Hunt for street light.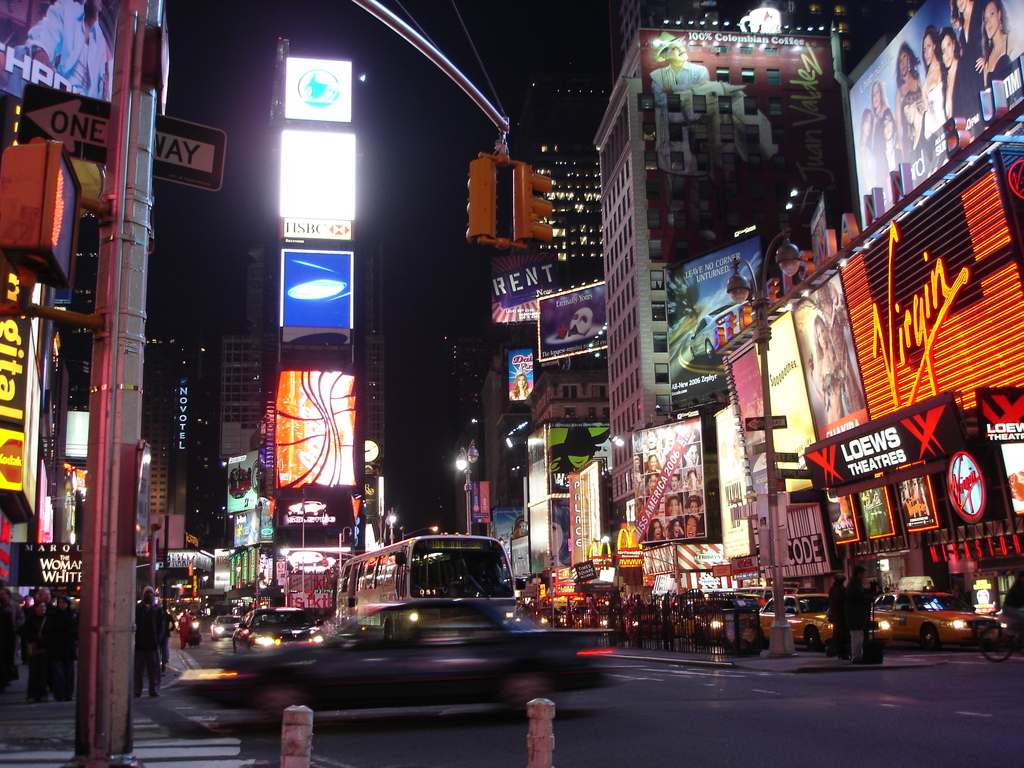
Hunted down at bbox(455, 437, 480, 540).
